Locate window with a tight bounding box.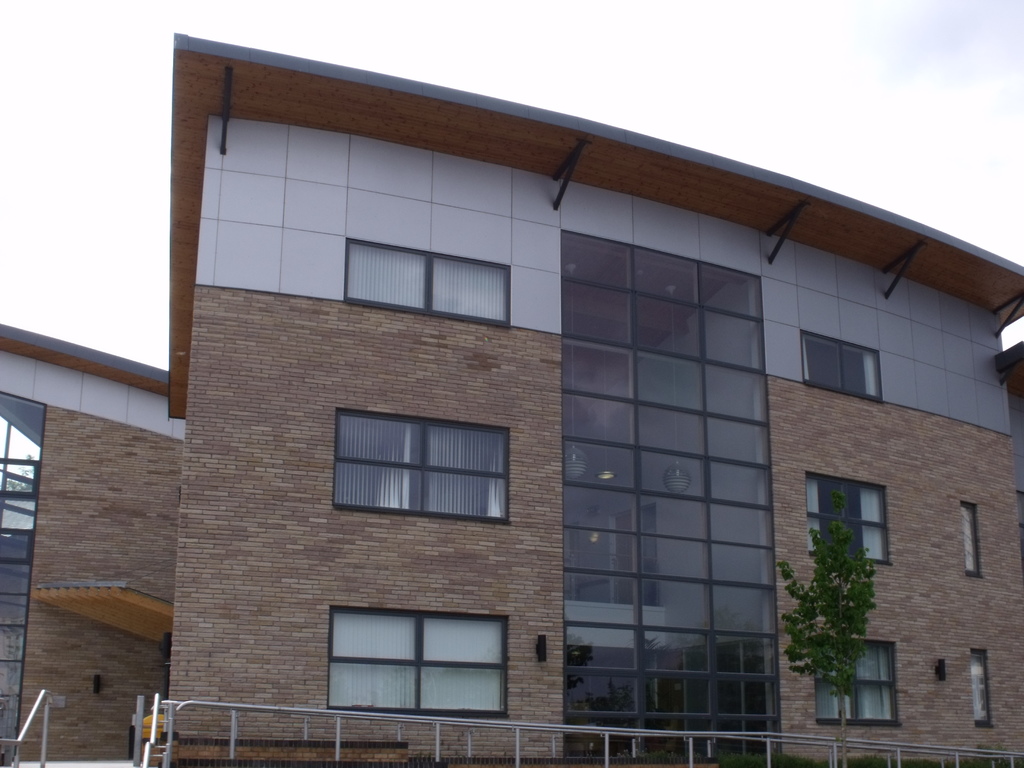
Rect(963, 503, 985, 577).
